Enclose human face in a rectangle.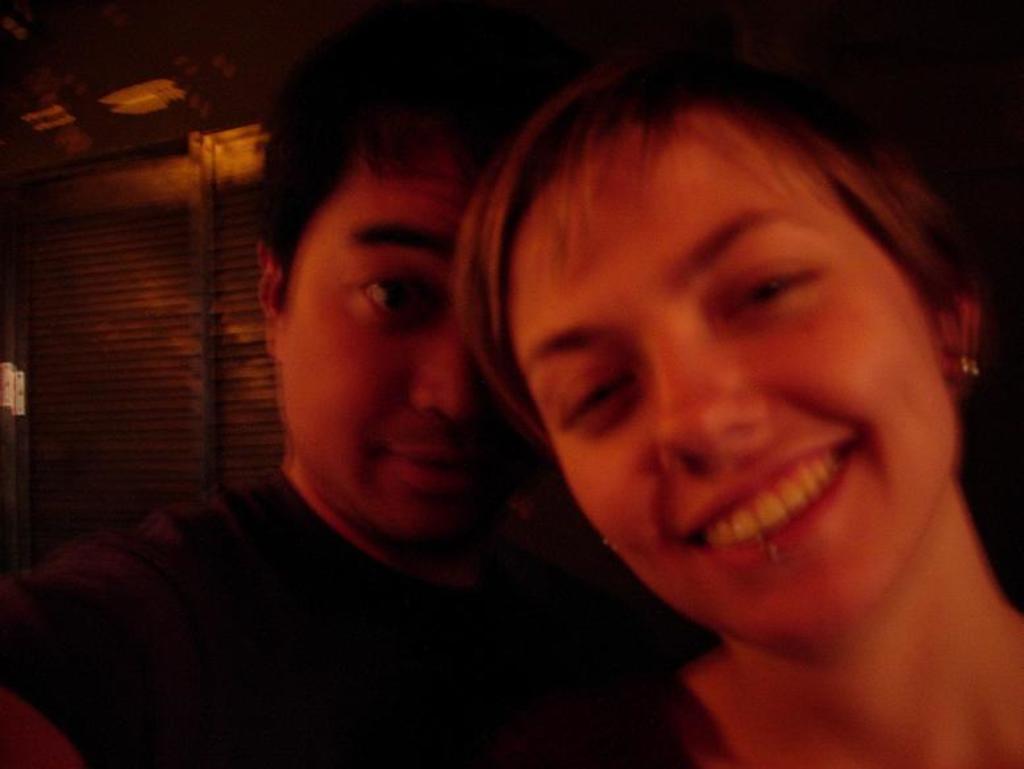
BBox(283, 122, 507, 543).
